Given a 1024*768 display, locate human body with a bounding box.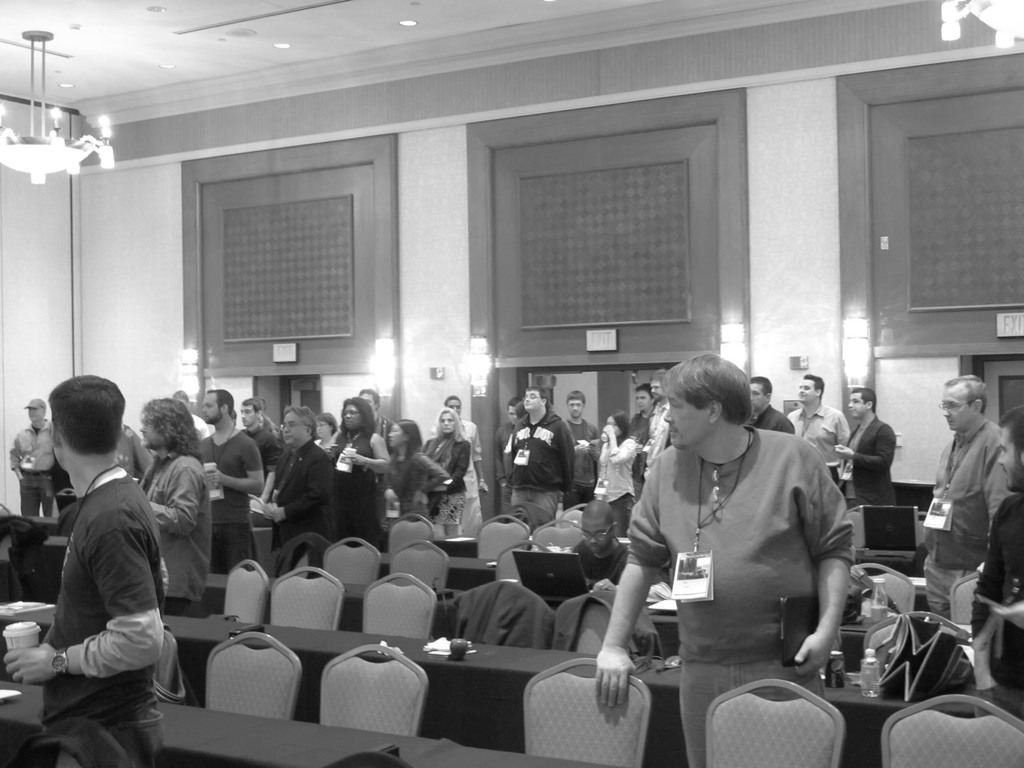
Located: (left=136, top=445, right=214, bottom=616).
